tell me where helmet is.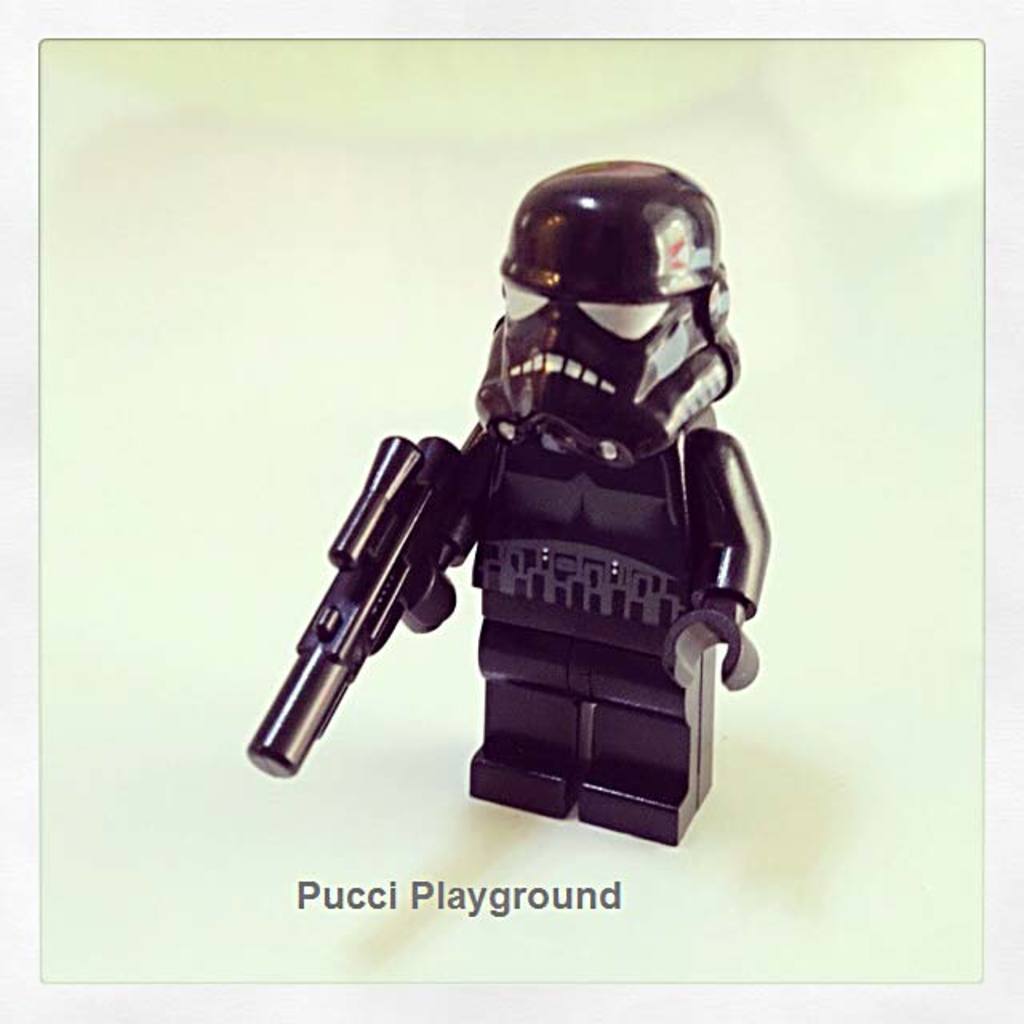
helmet is at [482,157,738,469].
